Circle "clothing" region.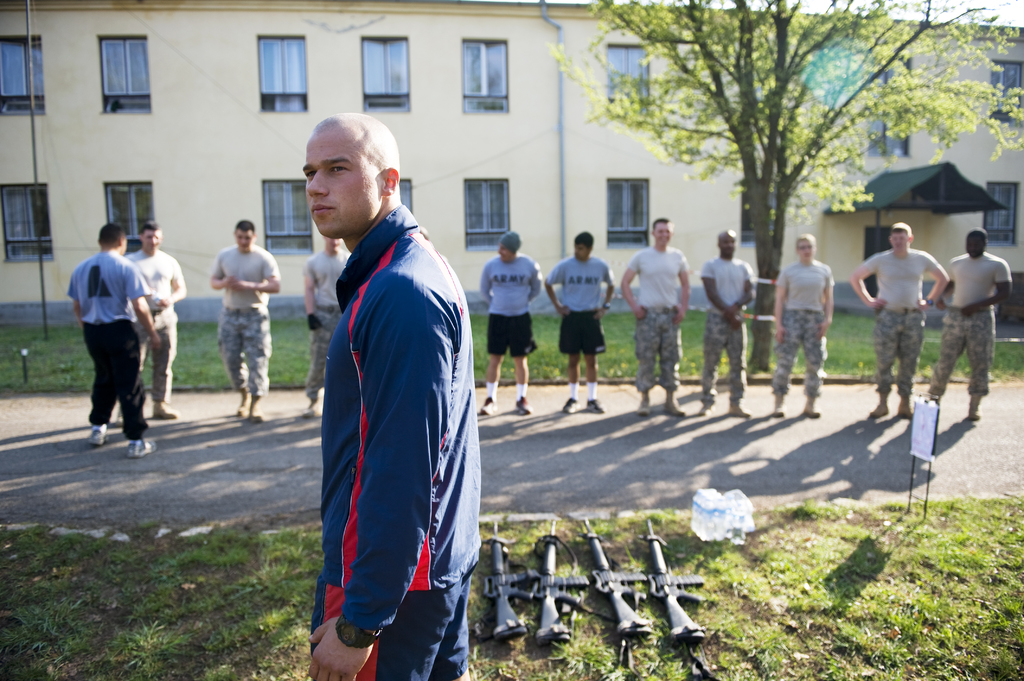
Region: 700,255,747,398.
